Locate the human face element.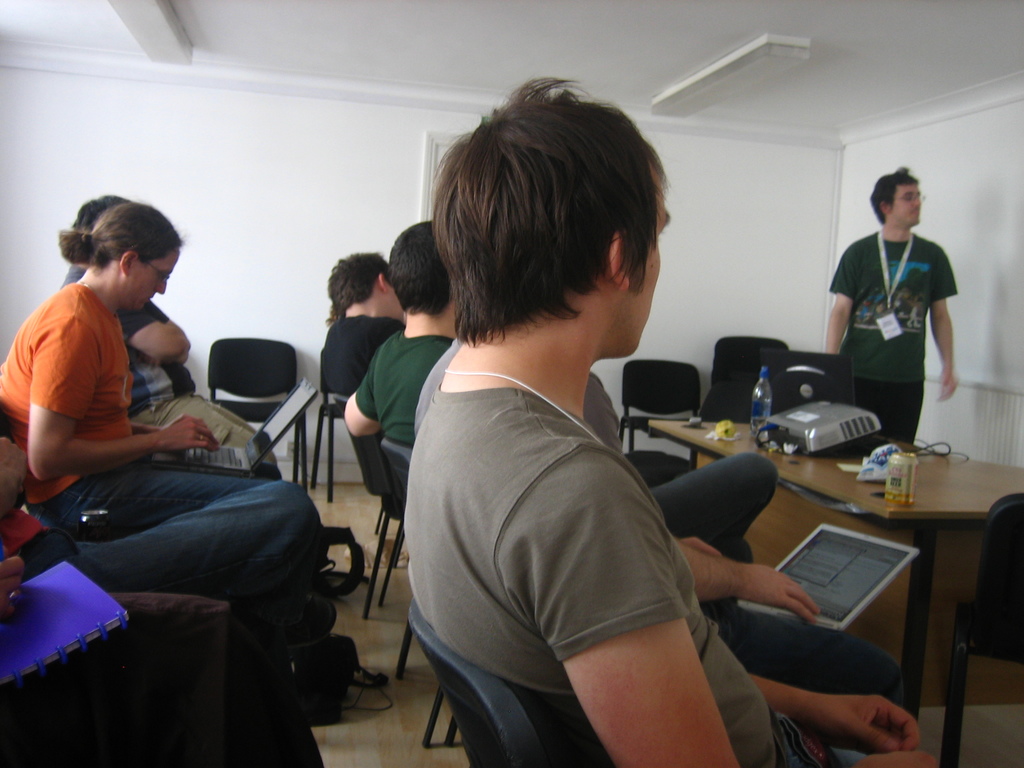
Element bbox: Rect(891, 186, 922, 230).
